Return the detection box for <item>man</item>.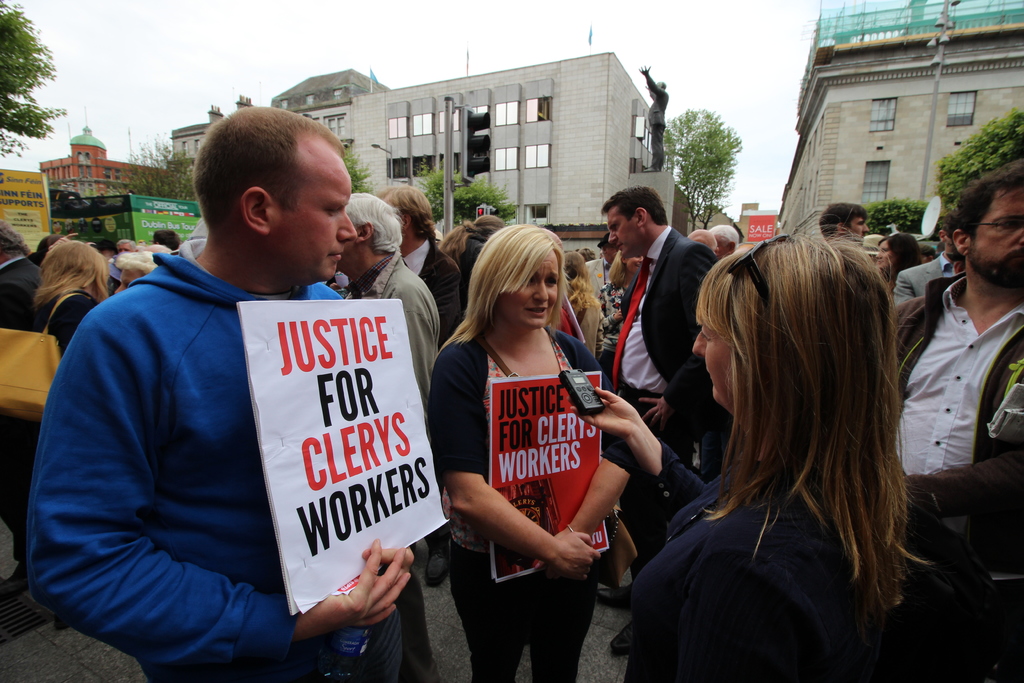
{"x1": 607, "y1": 191, "x2": 720, "y2": 643}.
